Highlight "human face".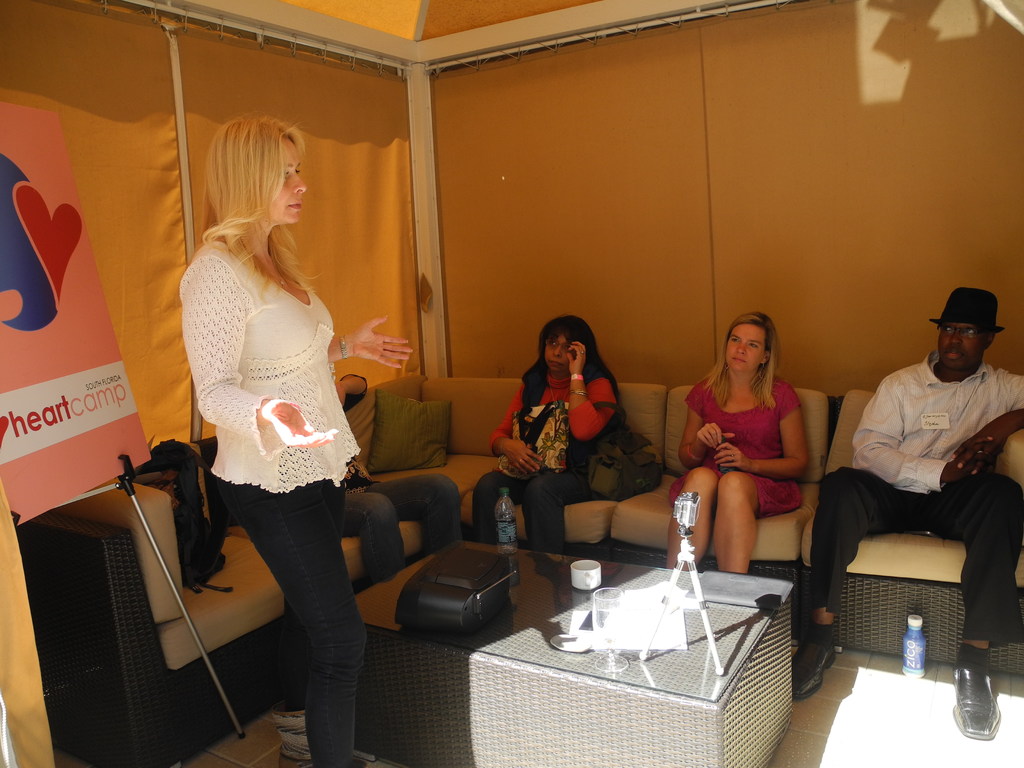
Highlighted region: (left=541, top=333, right=573, bottom=376).
